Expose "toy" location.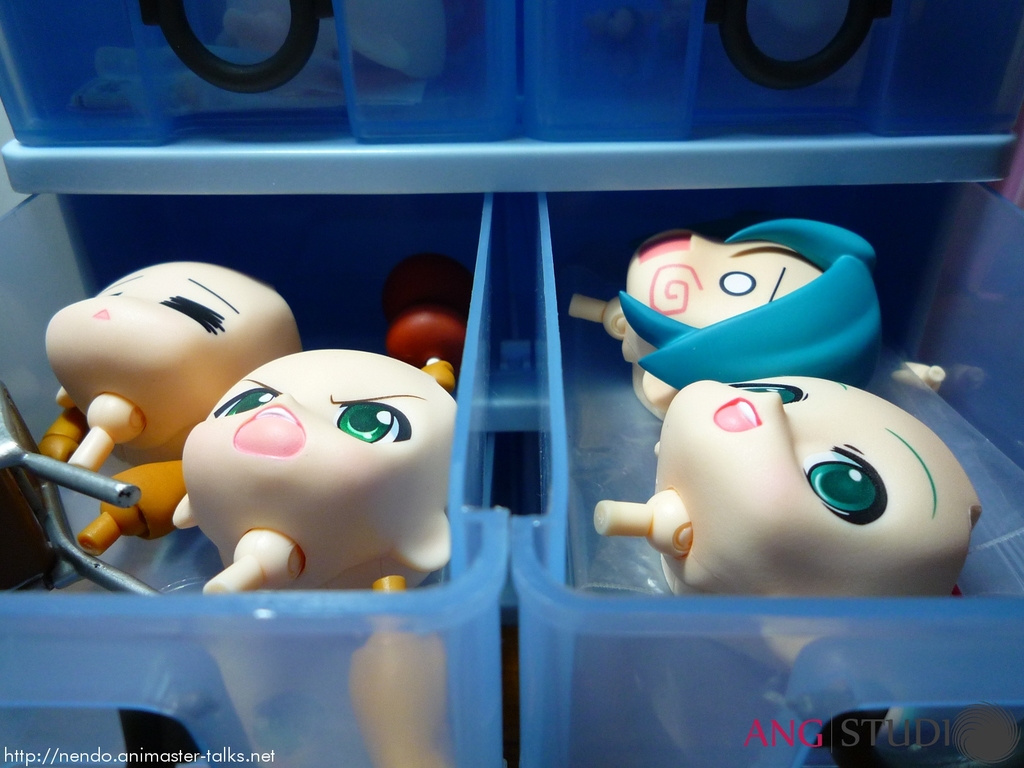
Exposed at 387, 253, 472, 392.
